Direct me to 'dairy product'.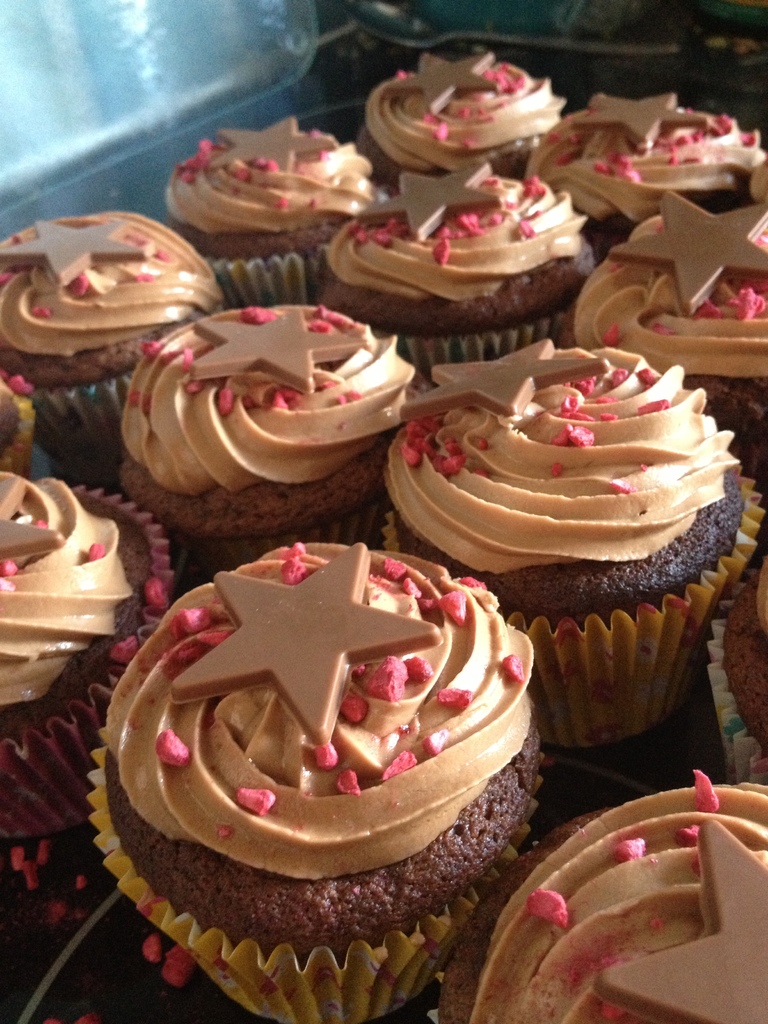
Direction: [365, 47, 565, 152].
